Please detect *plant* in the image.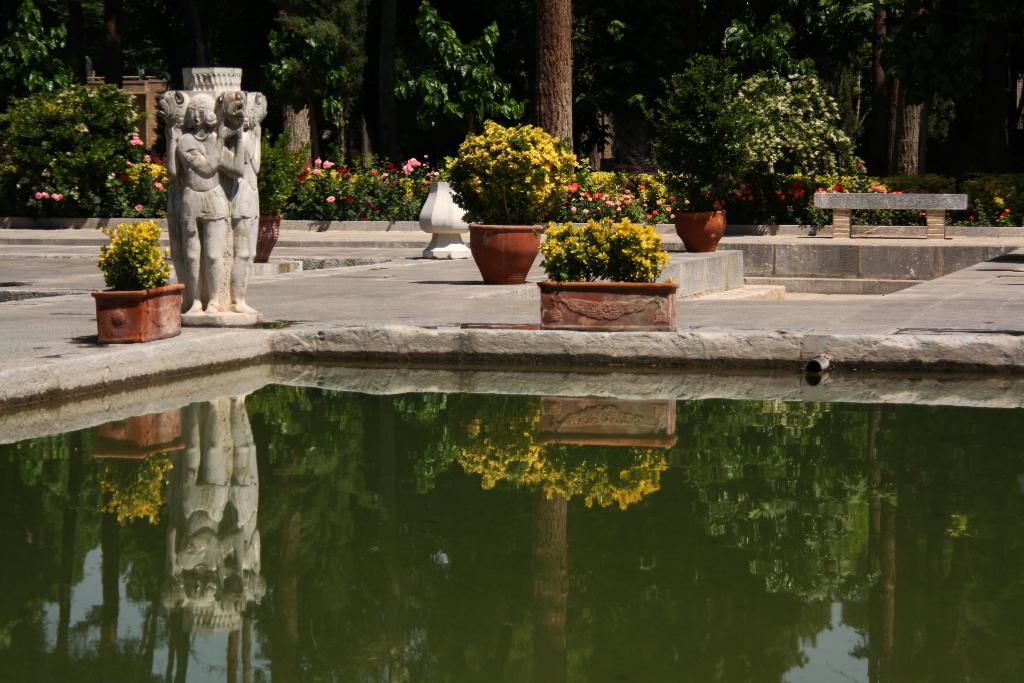
[x1=444, y1=118, x2=579, y2=227].
